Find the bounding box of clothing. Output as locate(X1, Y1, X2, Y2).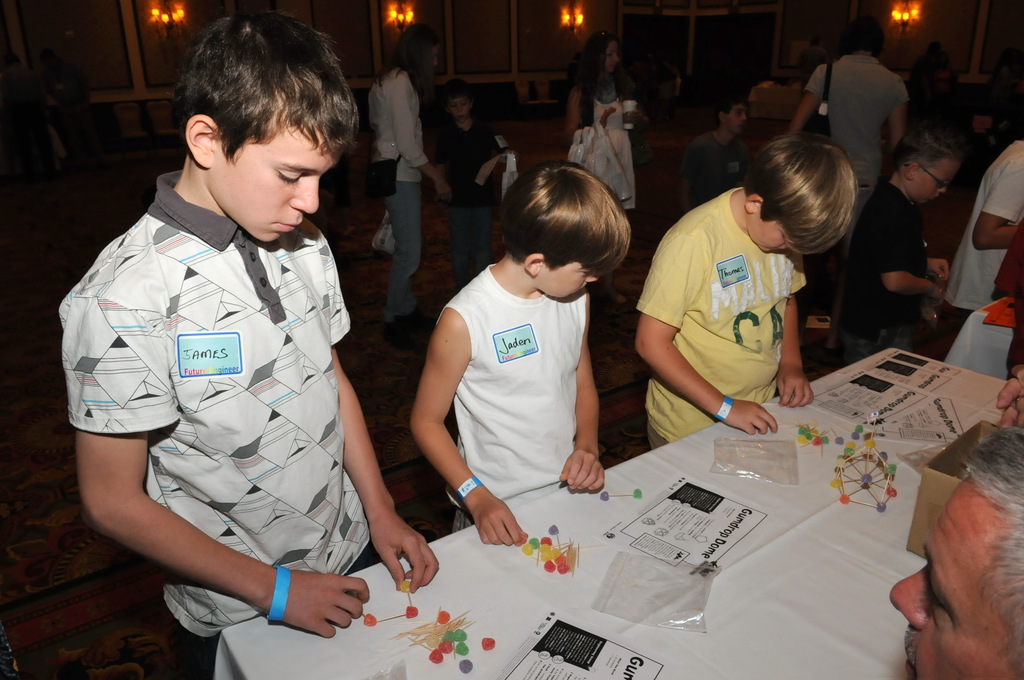
locate(677, 122, 758, 206).
